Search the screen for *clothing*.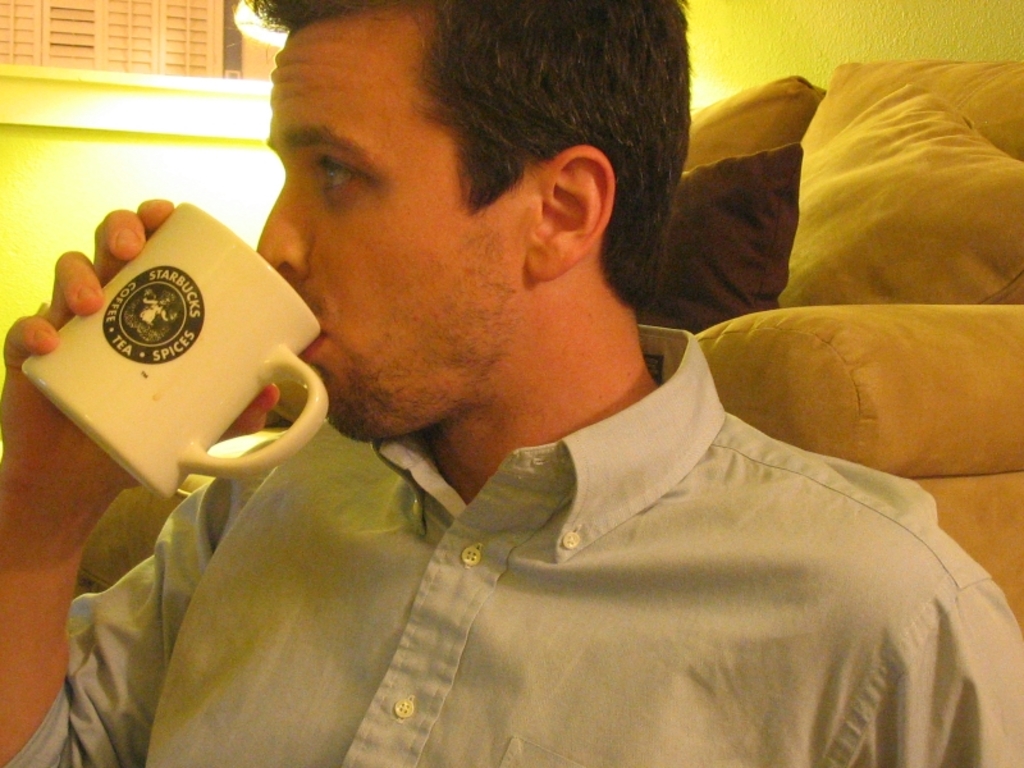
Found at box(207, 364, 1002, 749).
